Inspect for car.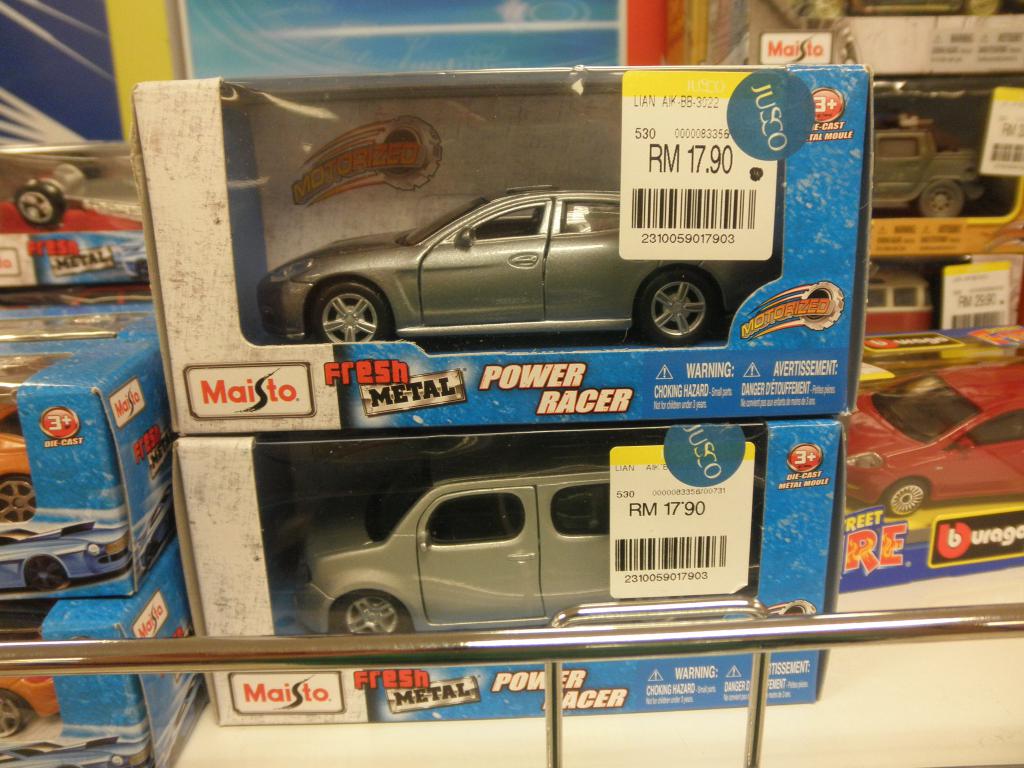
Inspection: (0, 404, 33, 517).
